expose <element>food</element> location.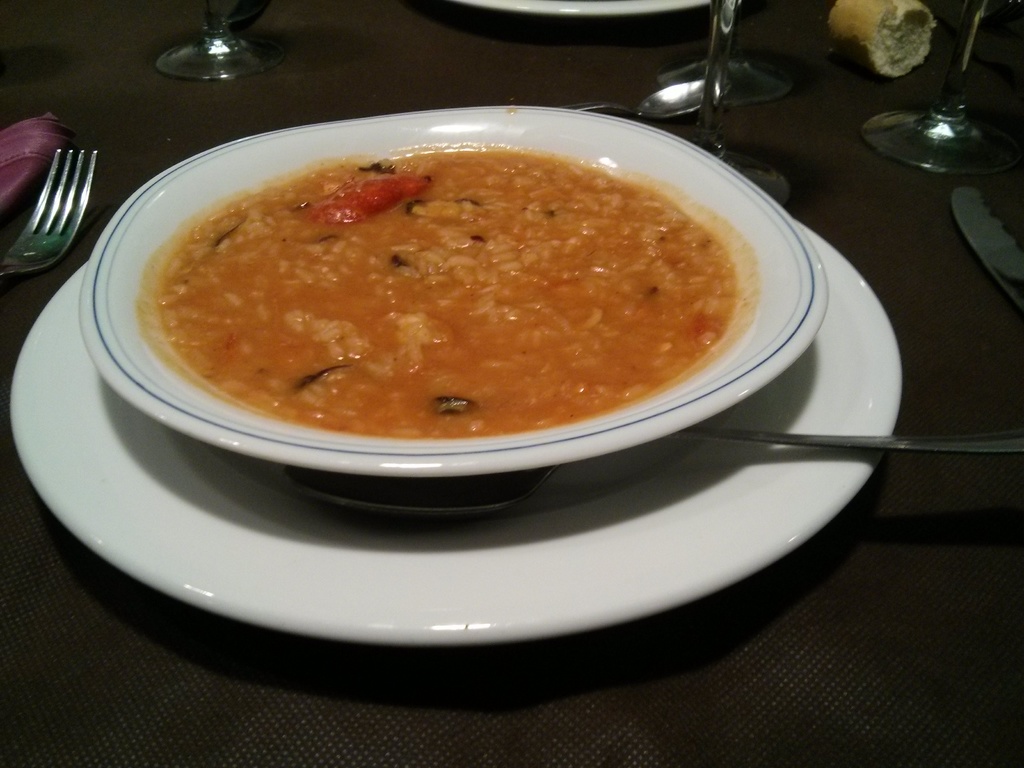
Exposed at pyautogui.locateOnScreen(815, 0, 935, 79).
